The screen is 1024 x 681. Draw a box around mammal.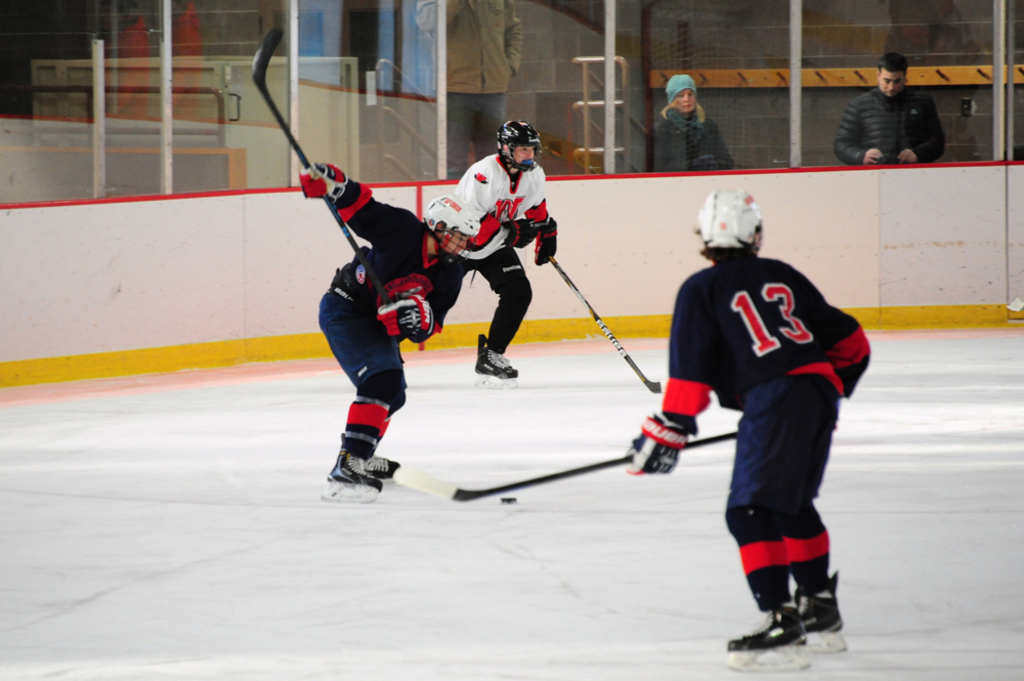
region(616, 184, 878, 665).
